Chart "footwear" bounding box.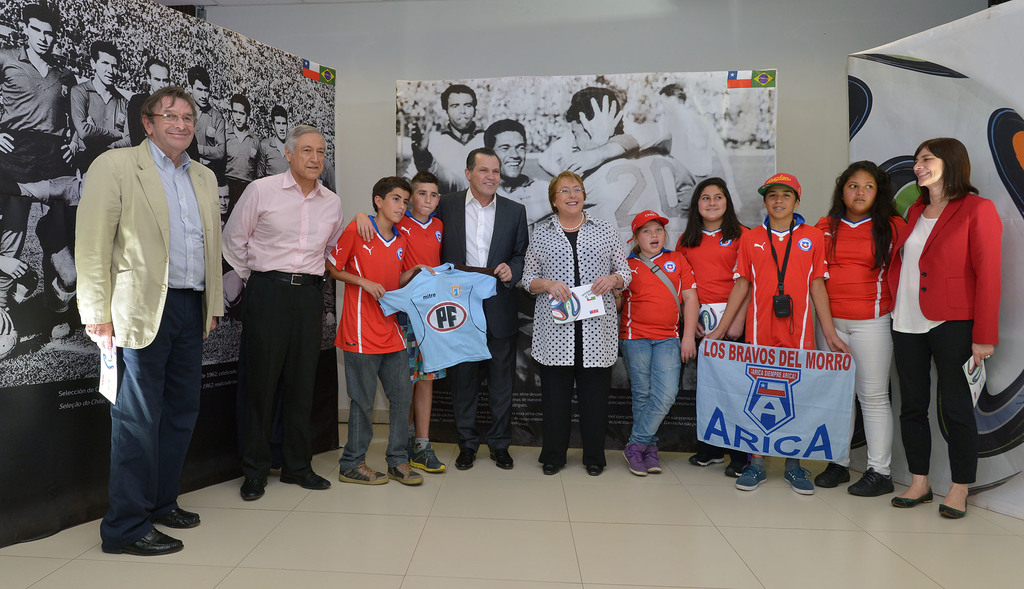
Charted: 237:478:268:504.
